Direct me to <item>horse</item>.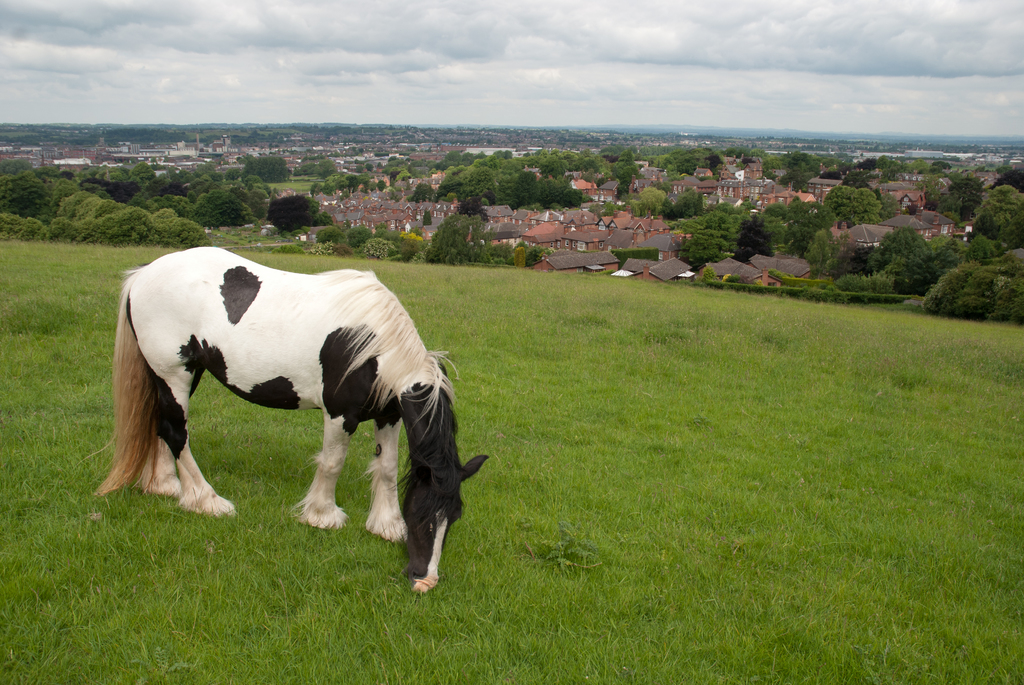
Direction: l=88, t=245, r=492, b=595.
